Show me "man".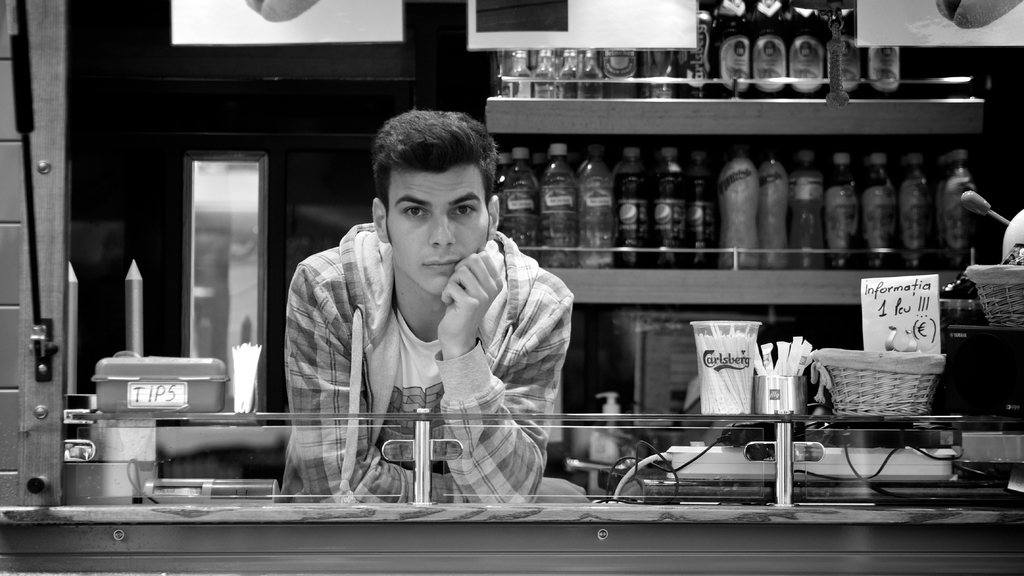
"man" is here: box(268, 111, 586, 501).
